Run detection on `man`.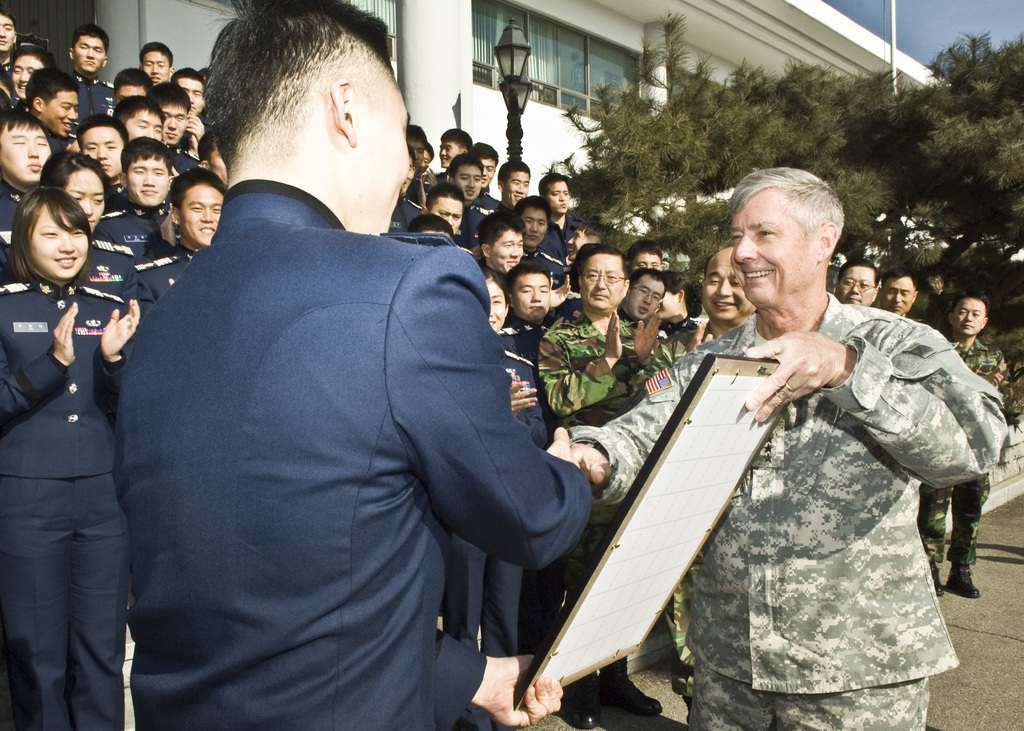
Result: left=474, top=202, right=534, bottom=277.
